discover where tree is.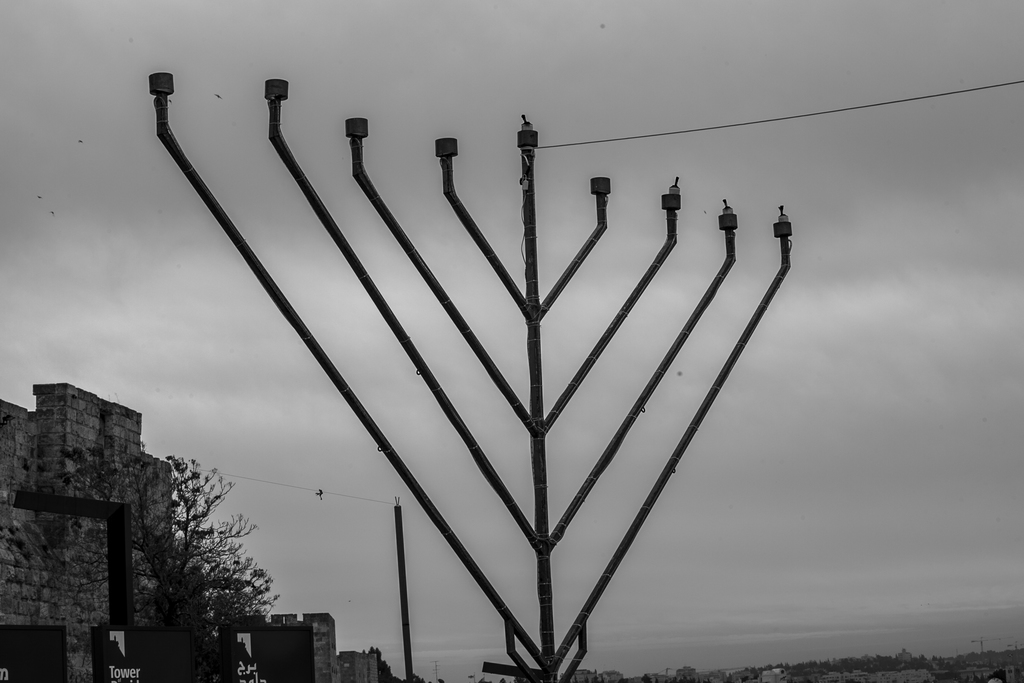
Discovered at box=[52, 426, 279, 682].
